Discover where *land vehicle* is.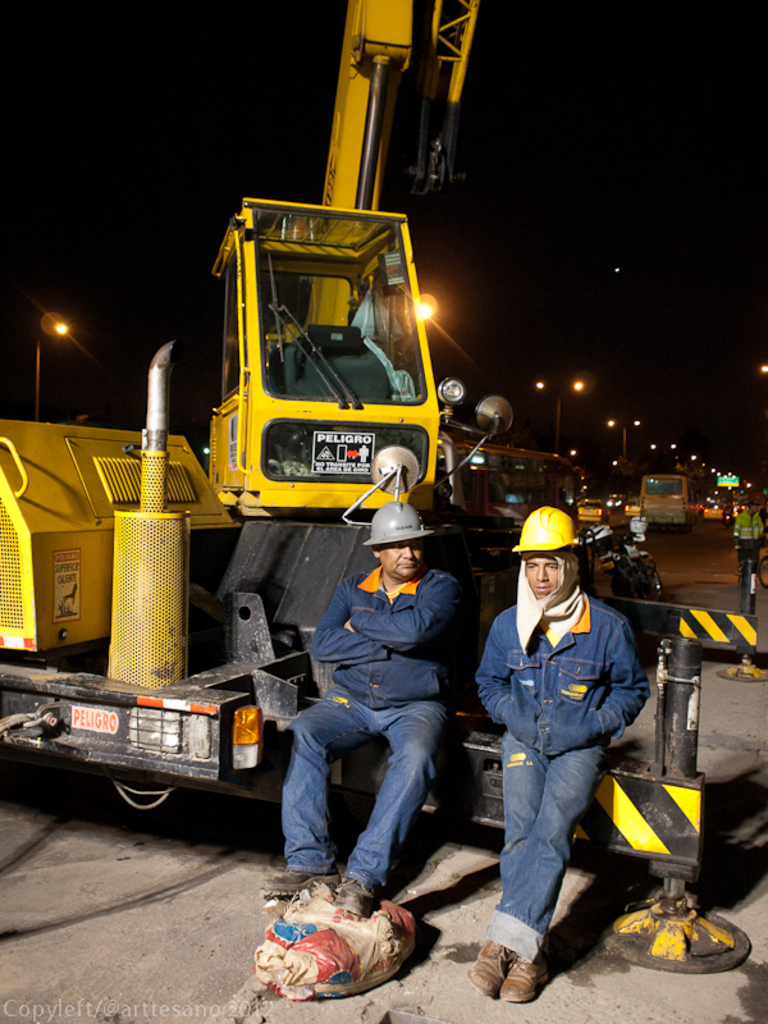
Discovered at l=640, t=472, r=707, b=529.
